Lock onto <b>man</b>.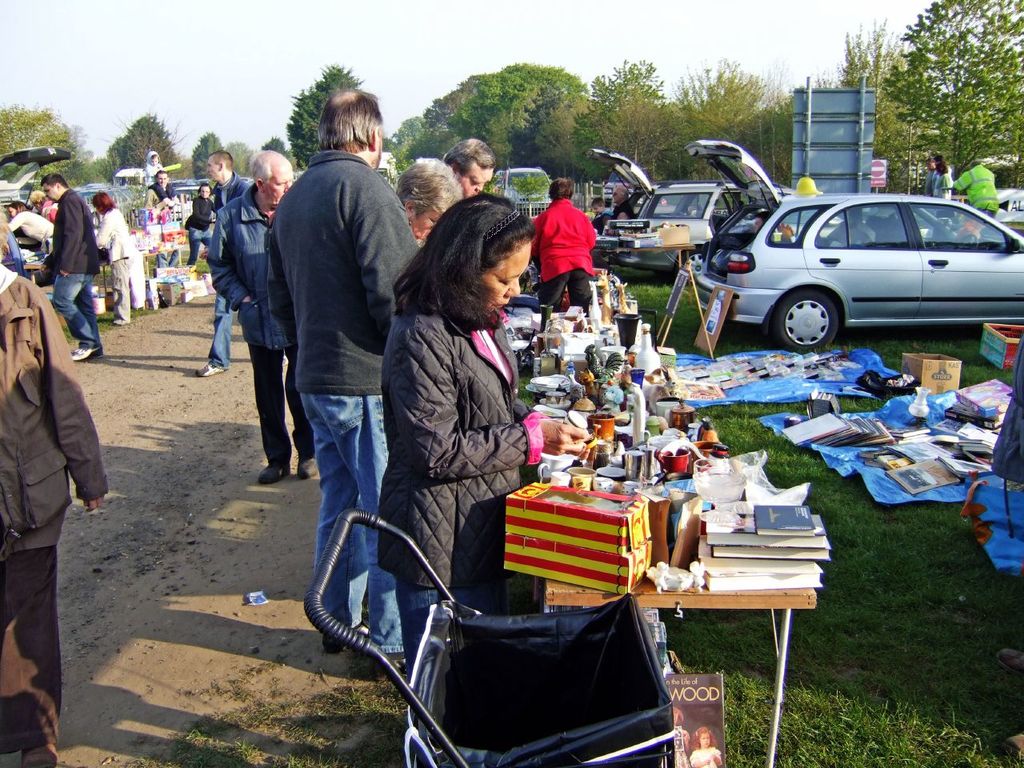
Locked: select_region(439, 134, 495, 201).
